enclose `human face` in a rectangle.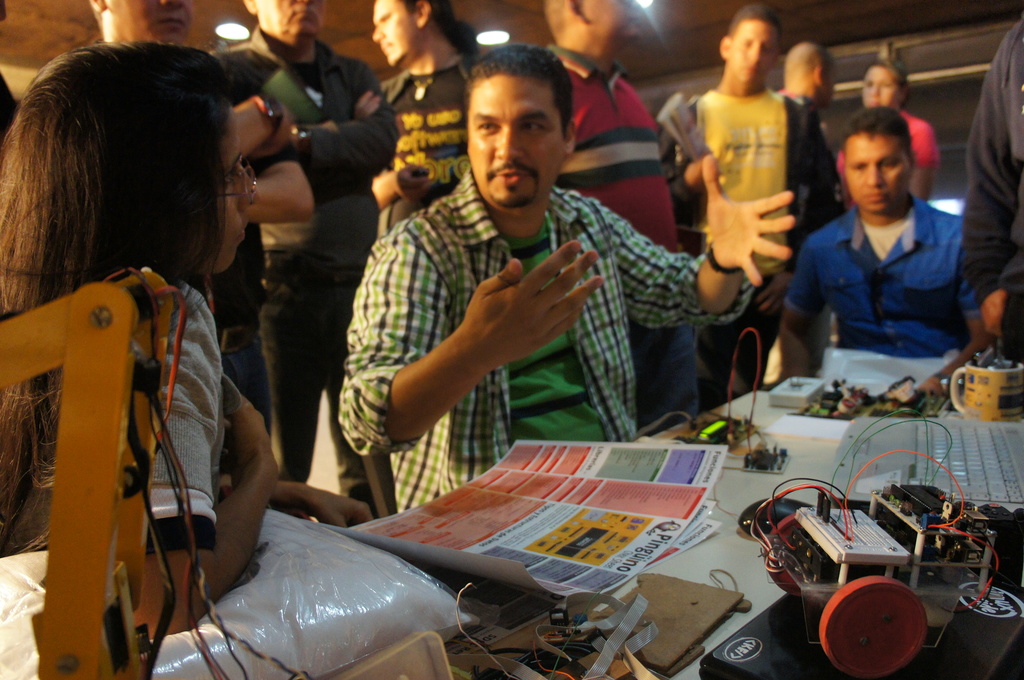
bbox=(369, 0, 419, 67).
